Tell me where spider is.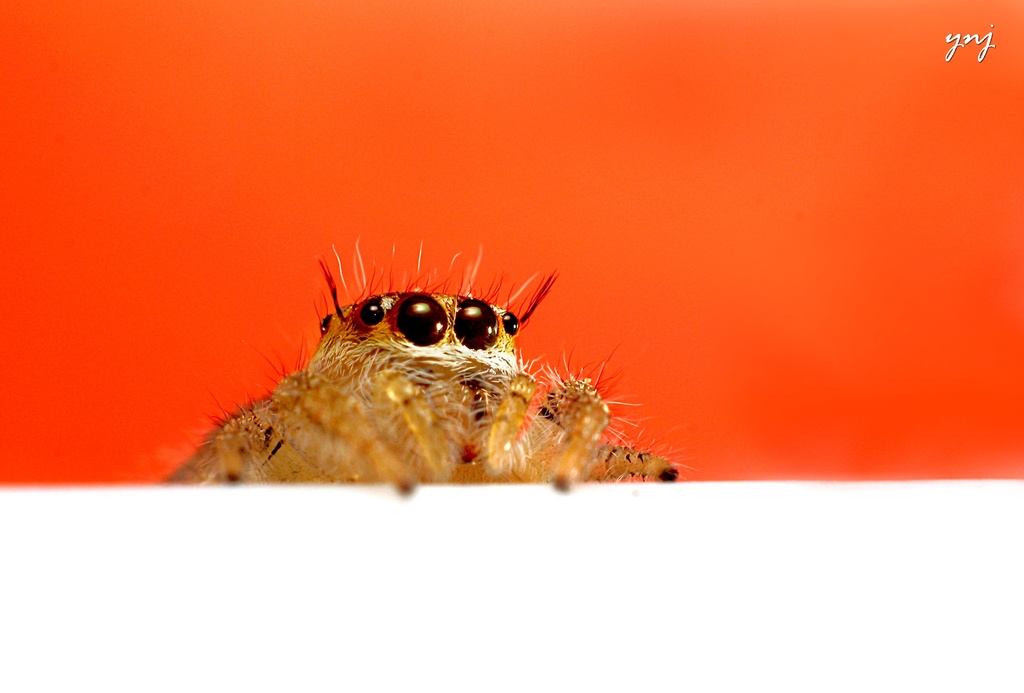
spider is at 159/232/684/495.
